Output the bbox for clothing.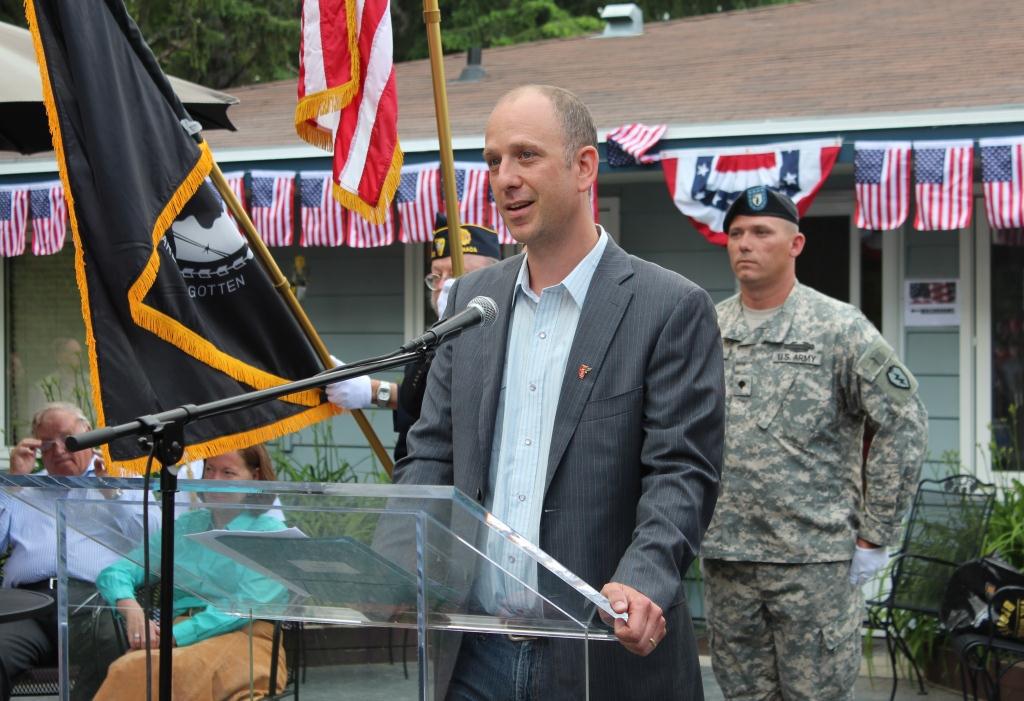
(391, 301, 444, 468).
